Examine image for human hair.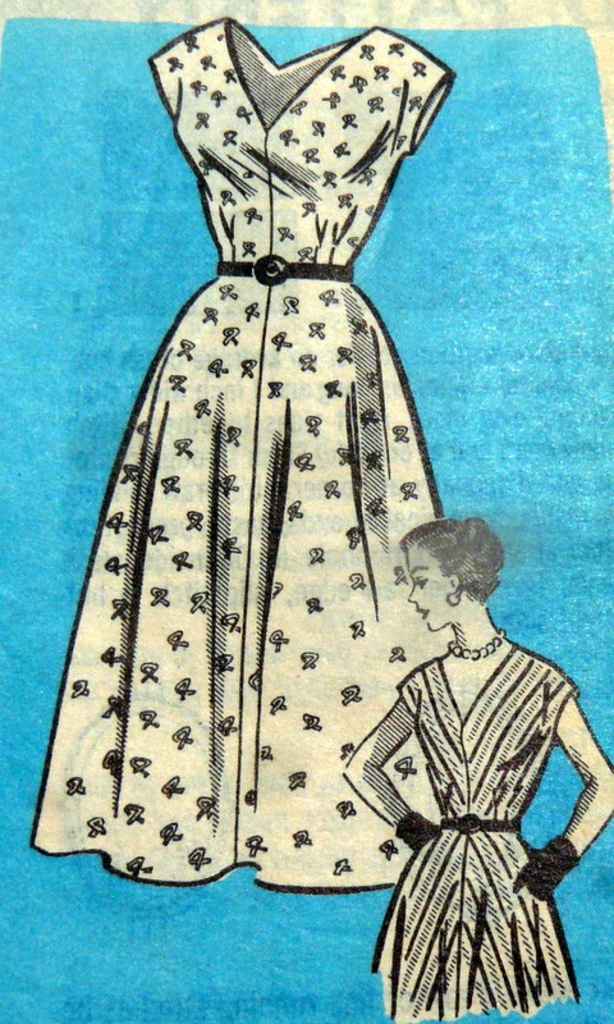
Examination result: crop(430, 520, 512, 627).
